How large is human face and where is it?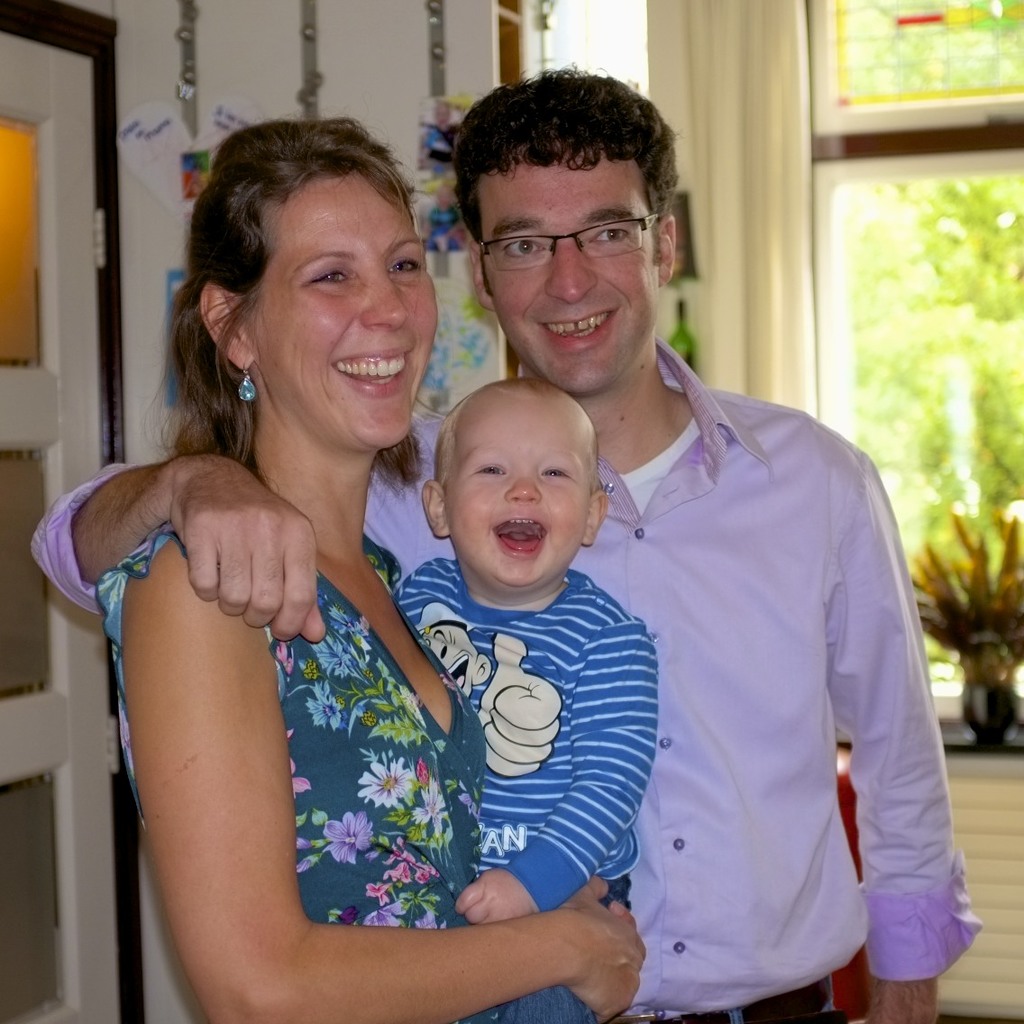
Bounding box: (x1=489, y1=159, x2=658, y2=400).
